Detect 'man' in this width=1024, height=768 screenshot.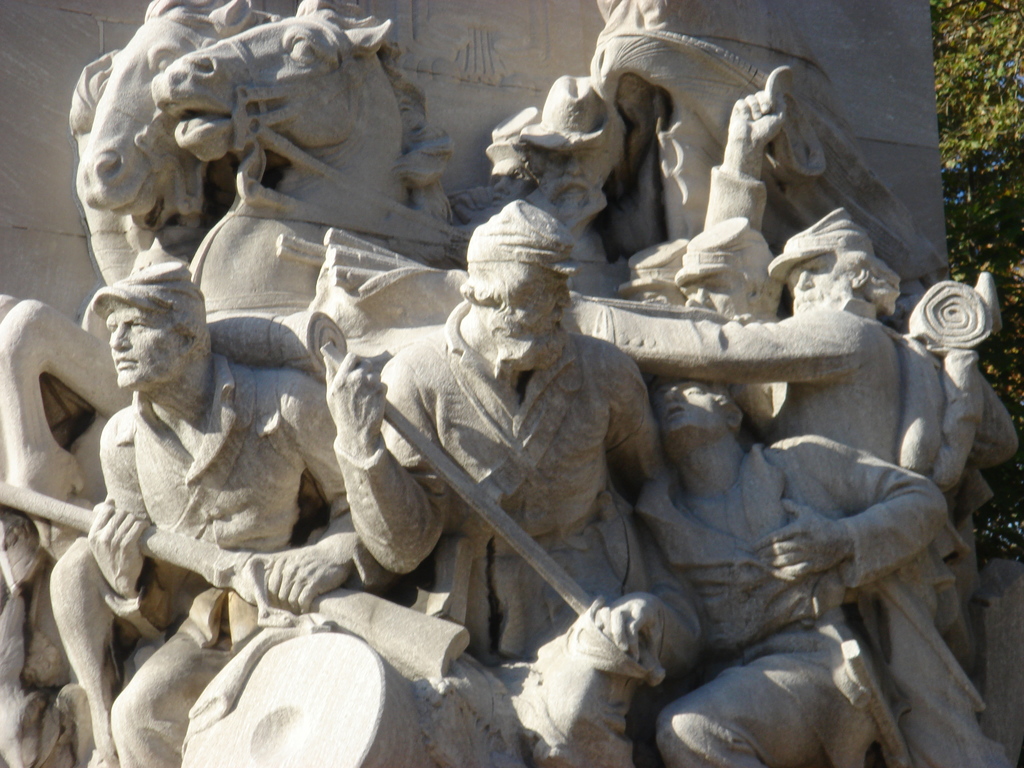
Detection: (x1=674, y1=207, x2=1007, y2=762).
